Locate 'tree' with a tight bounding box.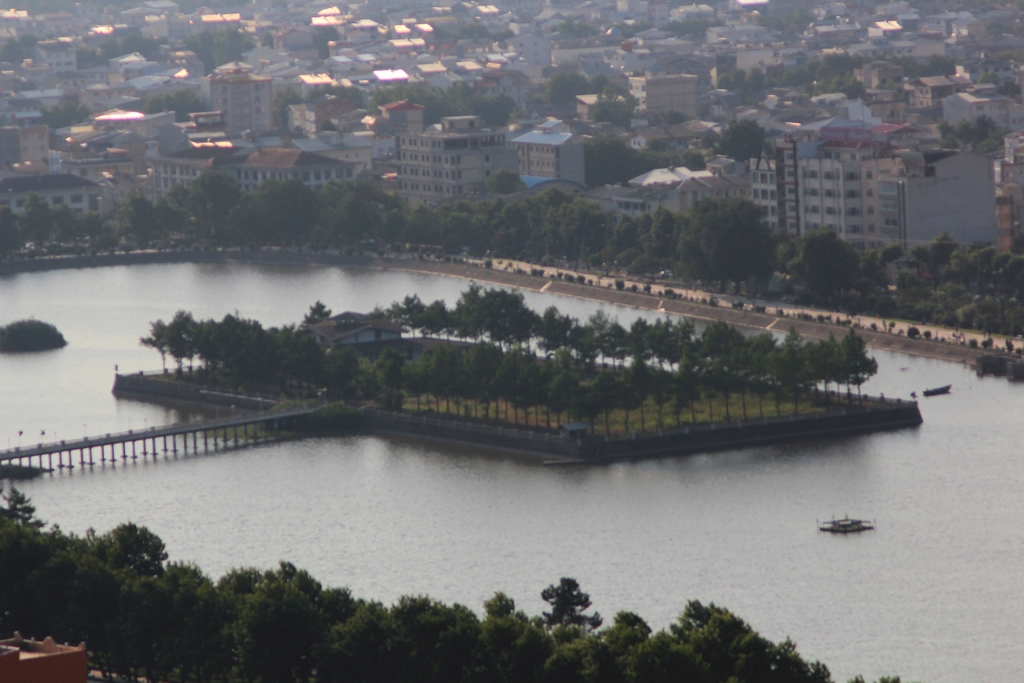
584, 138, 644, 185.
